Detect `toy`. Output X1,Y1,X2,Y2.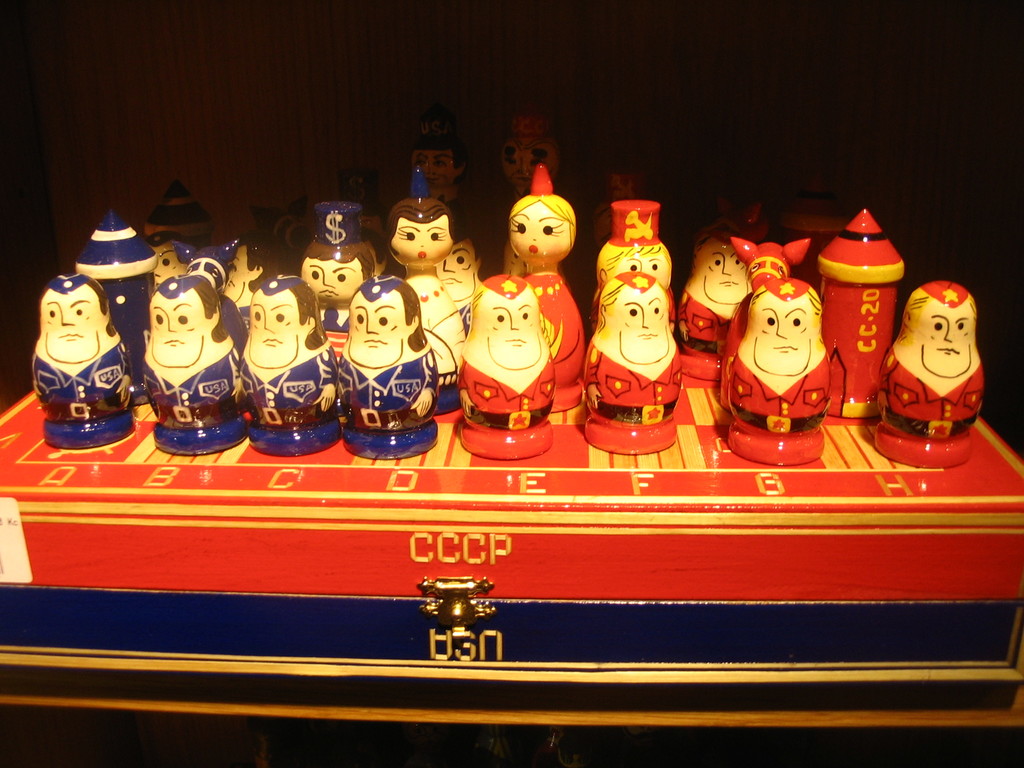
879,278,990,470.
